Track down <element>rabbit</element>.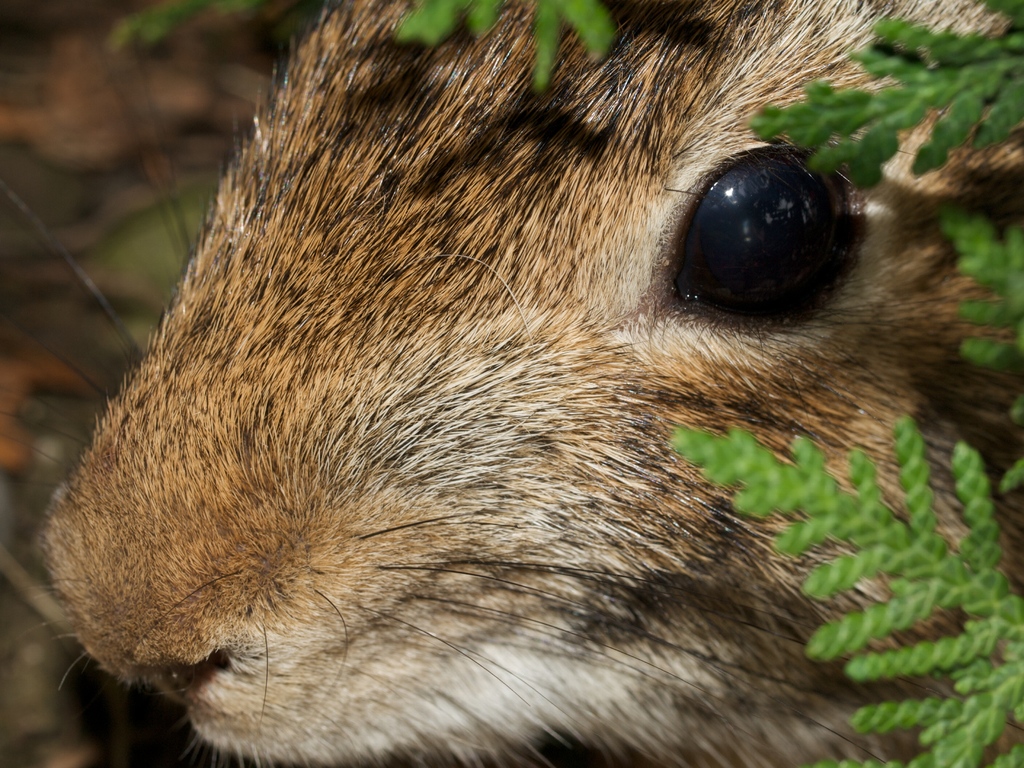
Tracked to rect(0, 0, 1023, 767).
